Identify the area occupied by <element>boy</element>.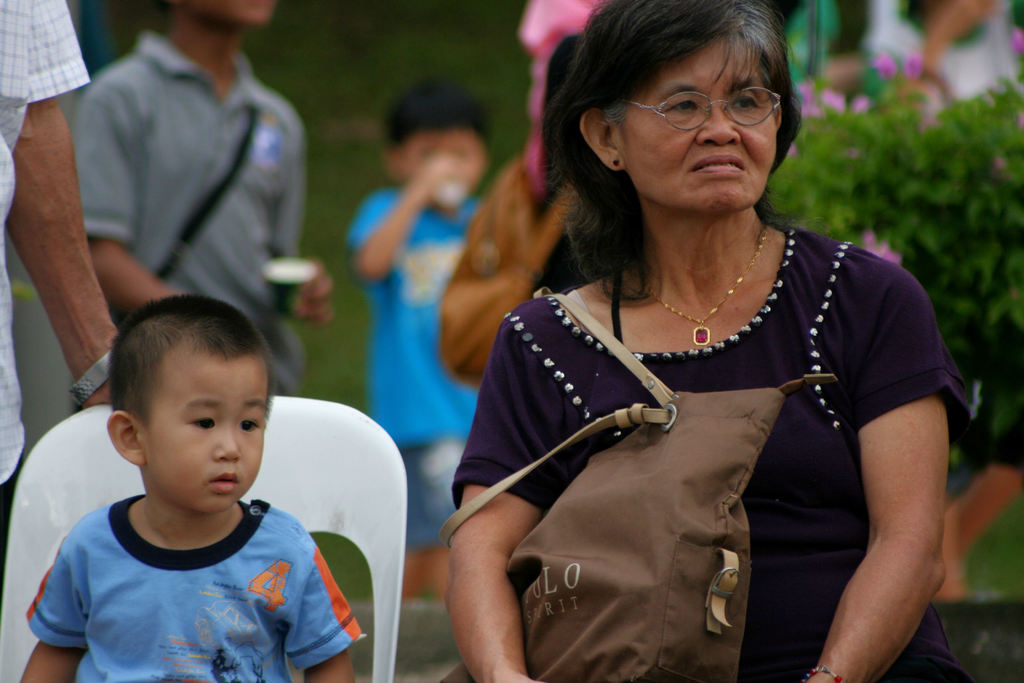
Area: <box>23,281,354,672</box>.
